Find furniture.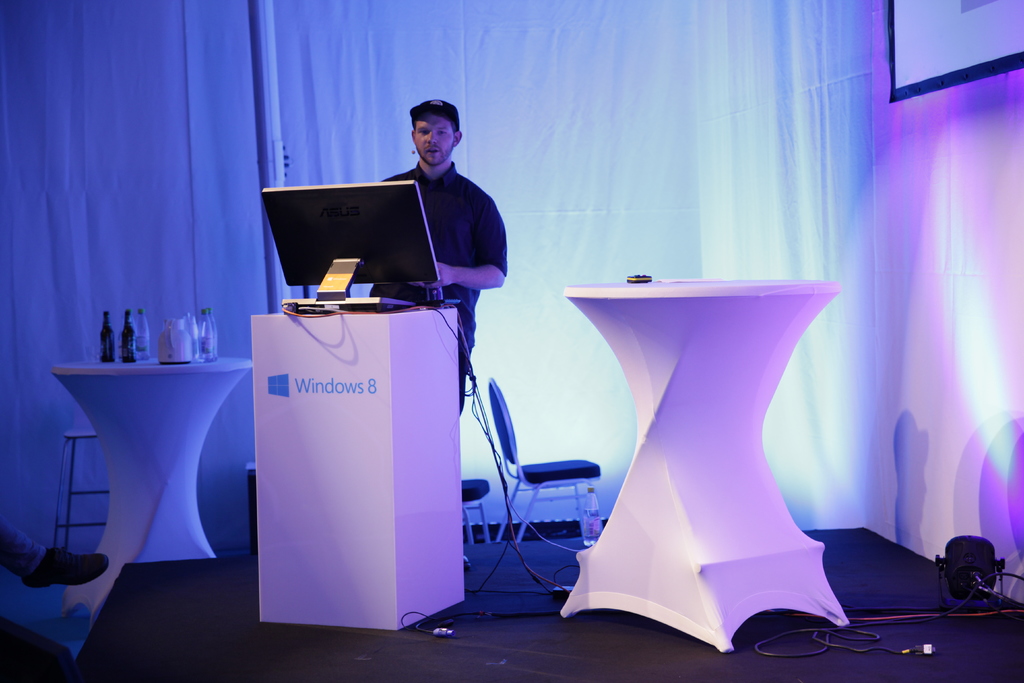
{"x1": 561, "y1": 276, "x2": 851, "y2": 655}.
